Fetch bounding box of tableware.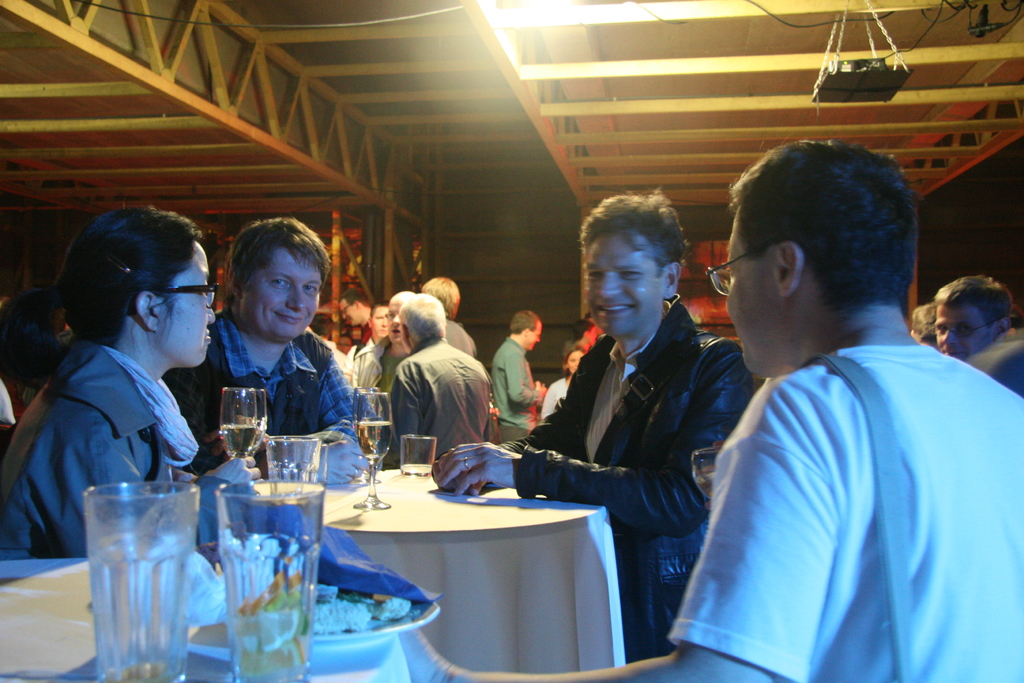
Bbox: [235,391,268,465].
